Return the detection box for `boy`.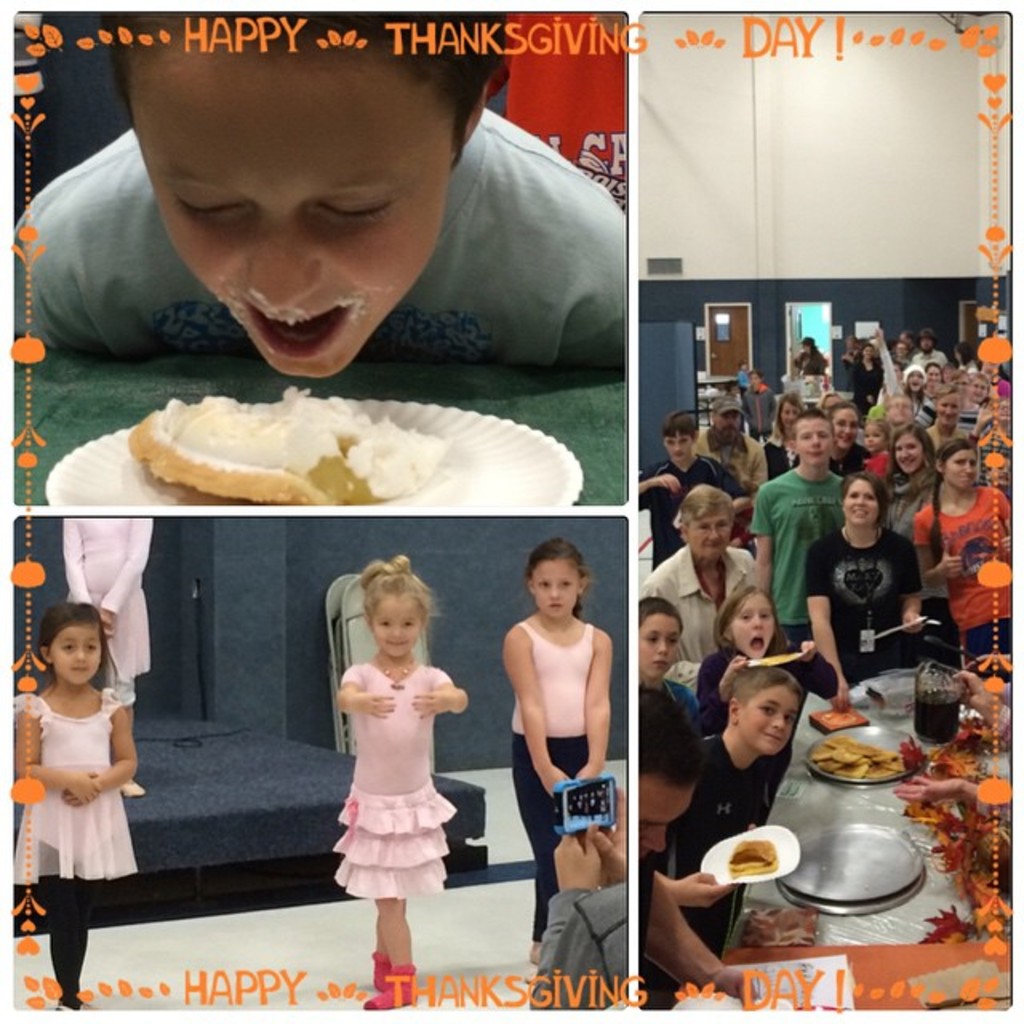
[x1=635, y1=592, x2=682, y2=688].
